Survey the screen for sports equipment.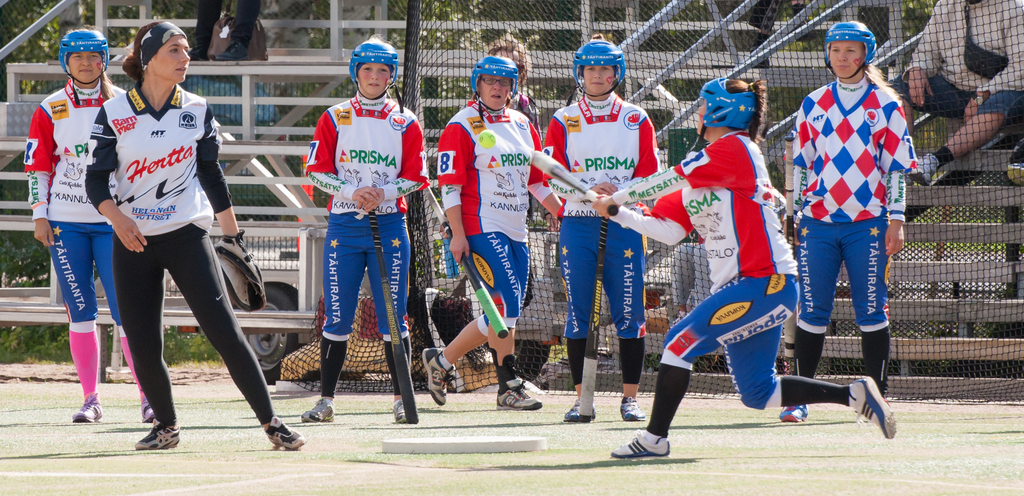
Survey found: (x1=348, y1=38, x2=401, y2=112).
